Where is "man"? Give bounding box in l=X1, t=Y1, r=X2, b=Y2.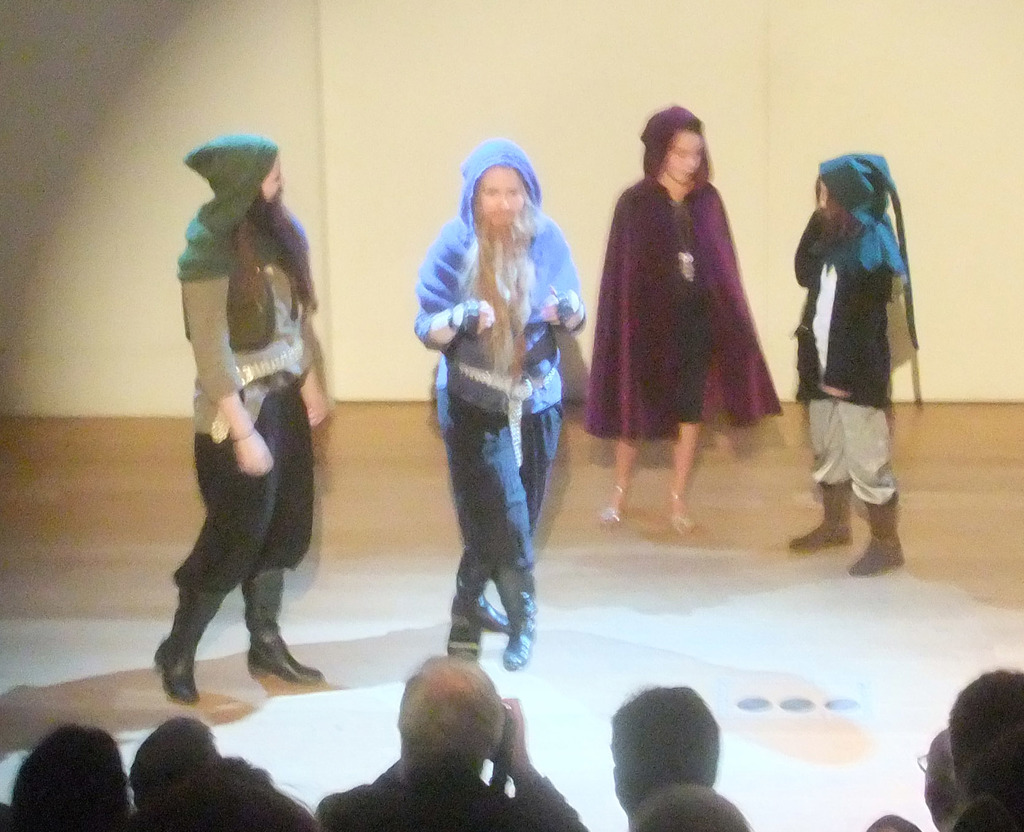
l=913, t=730, r=961, b=831.
